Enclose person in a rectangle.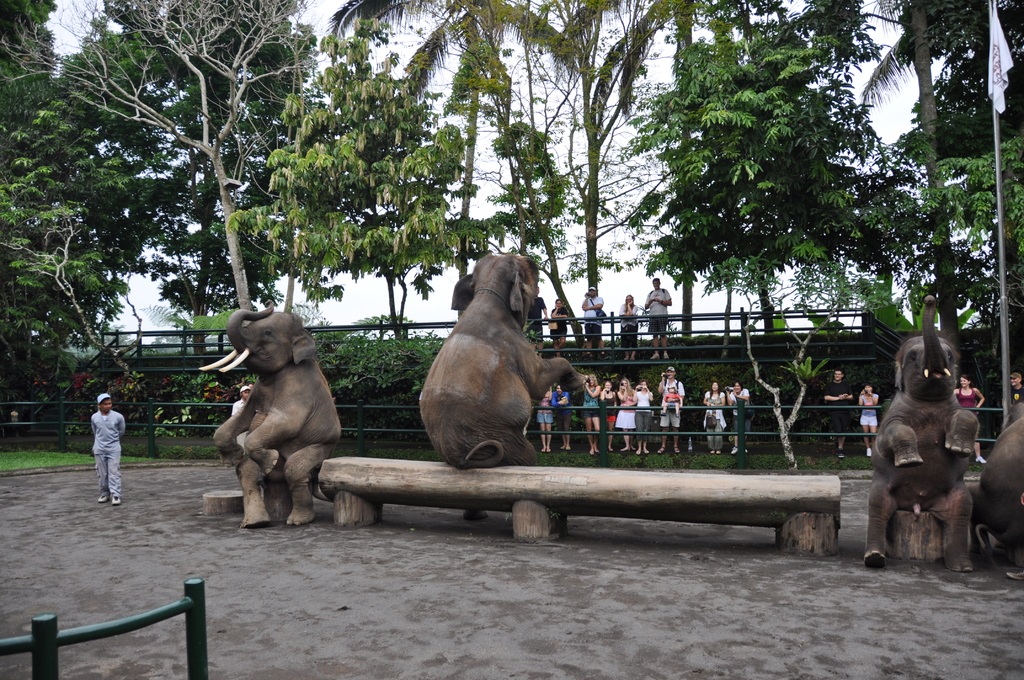
{"x1": 728, "y1": 379, "x2": 753, "y2": 465}.
